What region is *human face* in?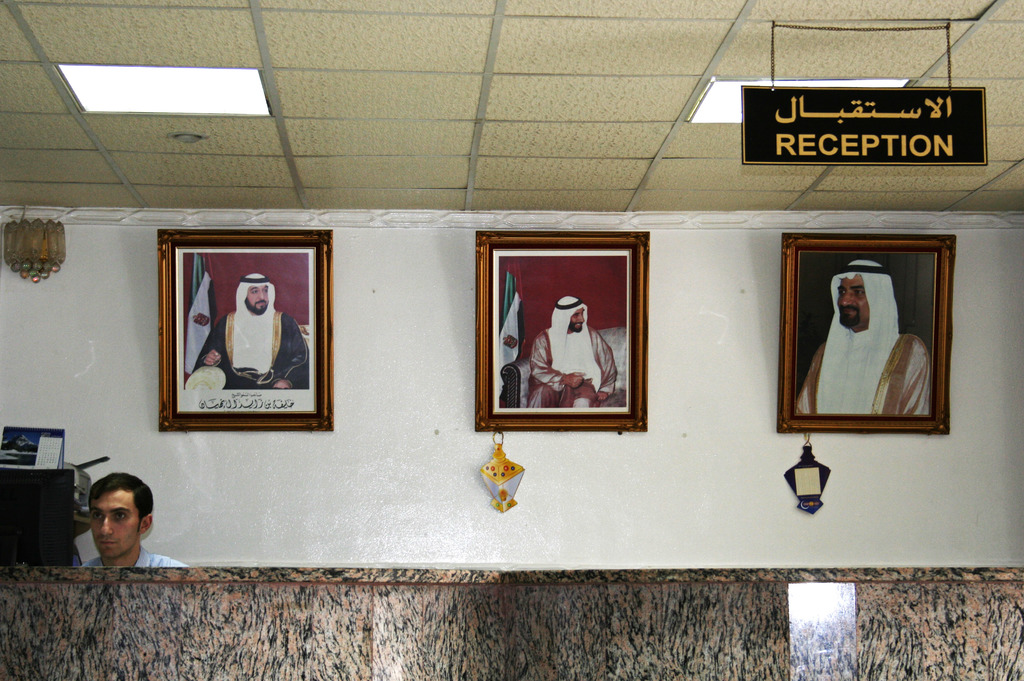
pyautogui.locateOnScreen(837, 277, 870, 324).
